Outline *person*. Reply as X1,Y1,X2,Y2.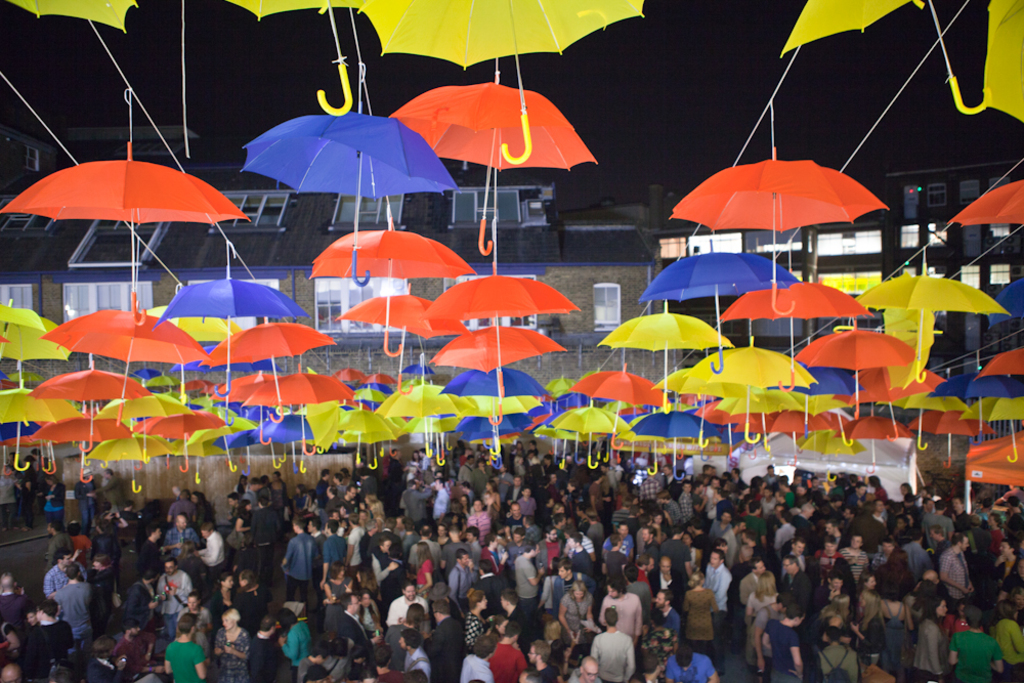
663,466,675,486.
